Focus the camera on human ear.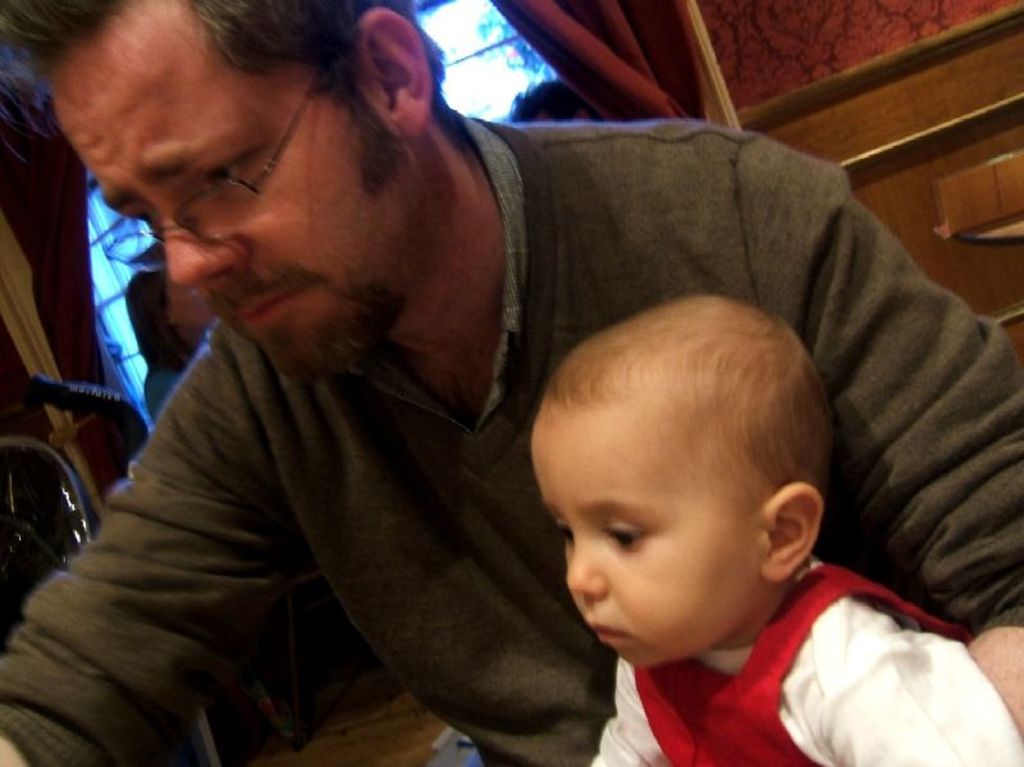
Focus region: bbox=[764, 479, 822, 583].
